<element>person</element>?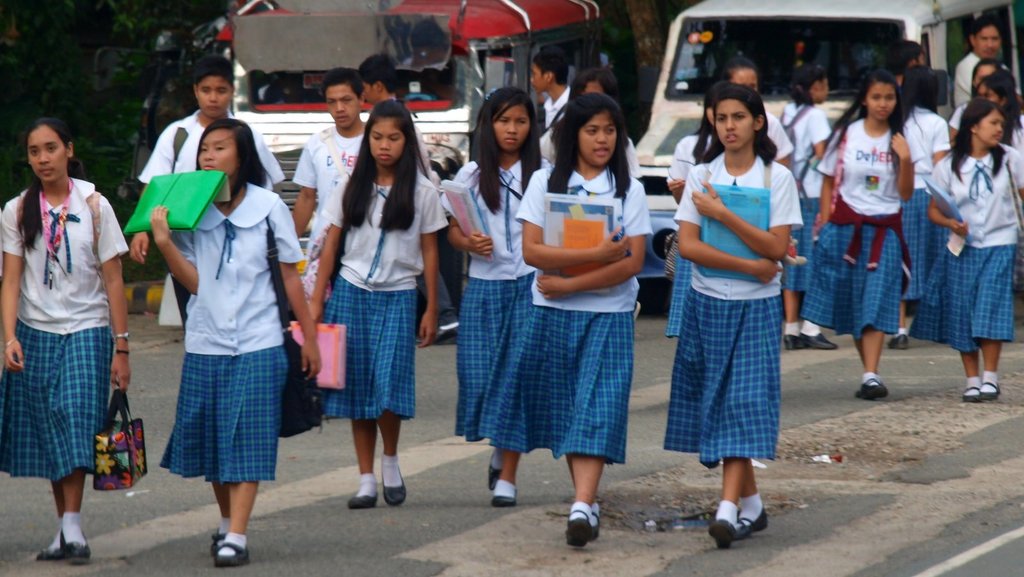
x1=0 y1=110 x2=137 y2=566
